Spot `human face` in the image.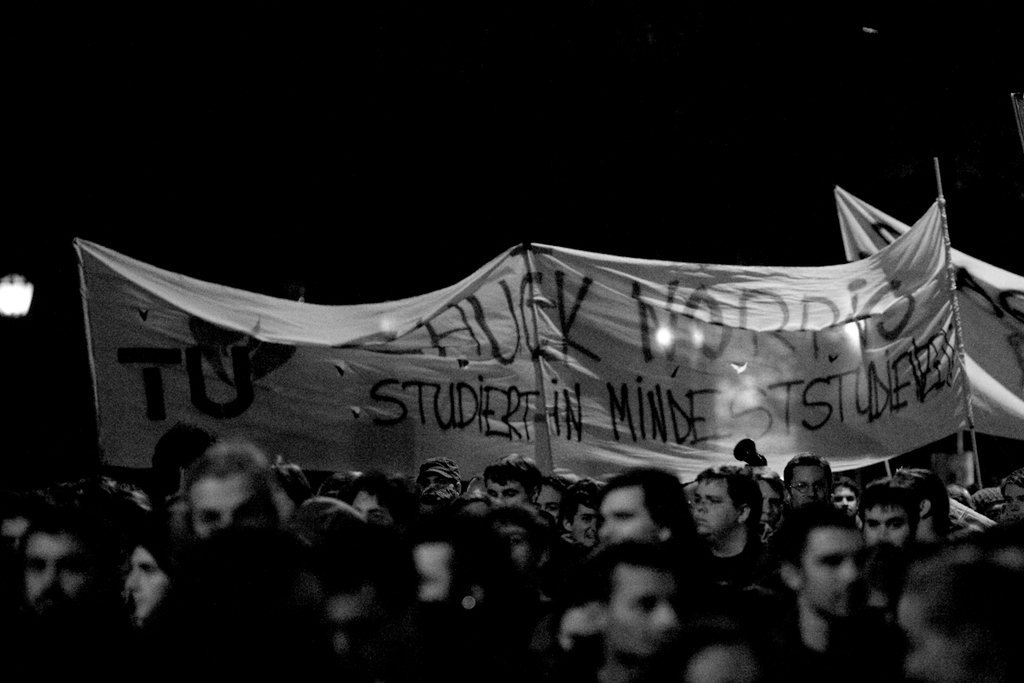
`human face` found at locate(795, 469, 830, 508).
